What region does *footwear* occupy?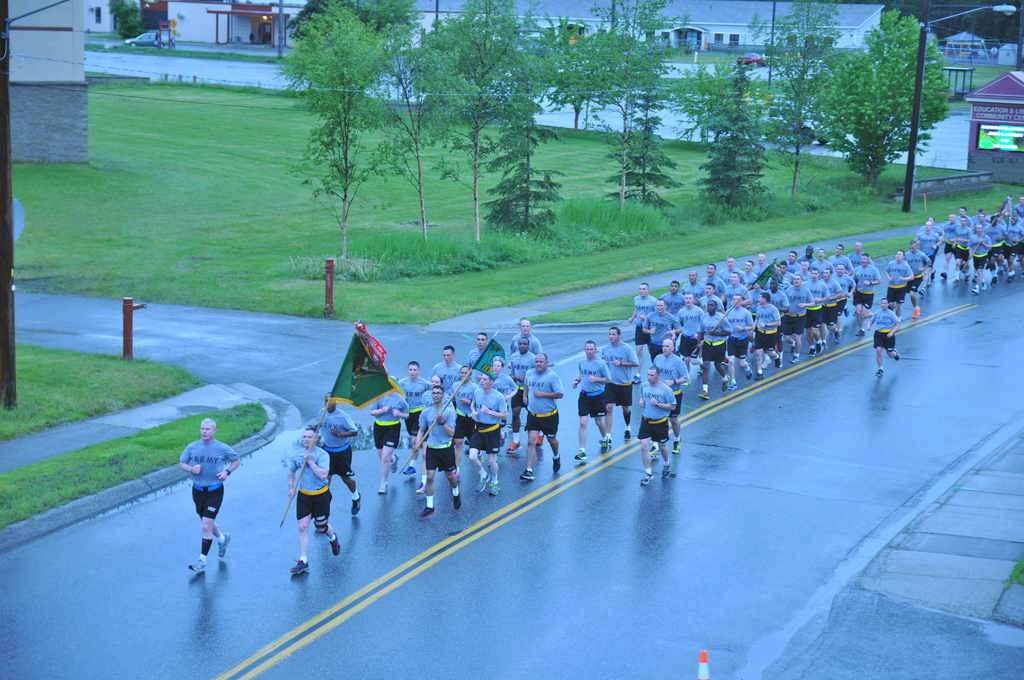
{"left": 600, "top": 437, "right": 608, "bottom": 455}.
